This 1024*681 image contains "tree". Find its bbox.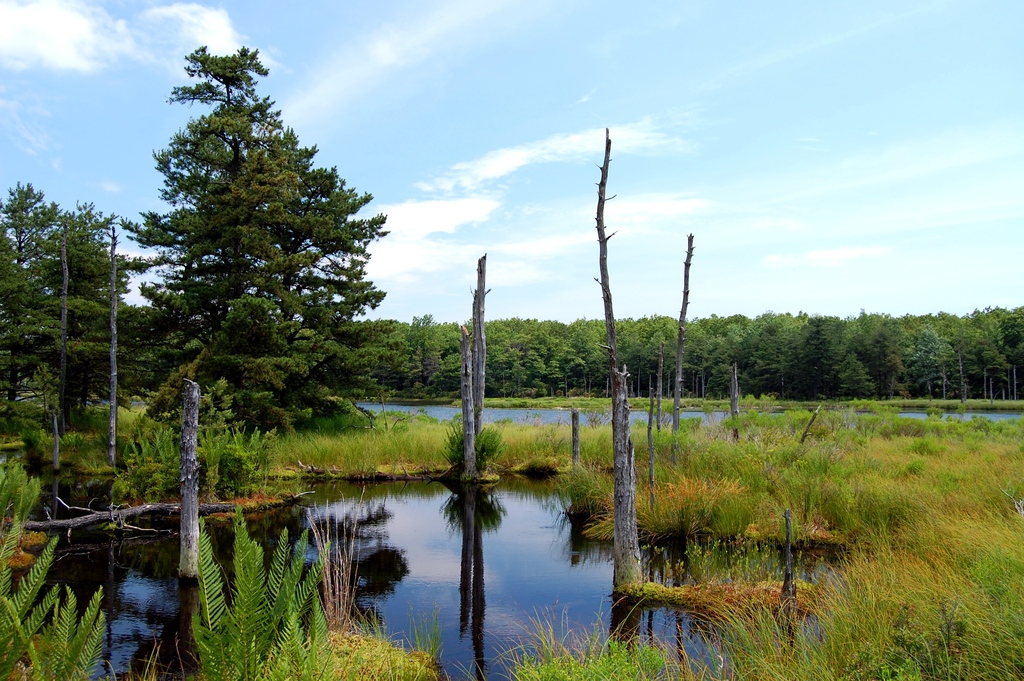
BBox(136, 45, 394, 436).
